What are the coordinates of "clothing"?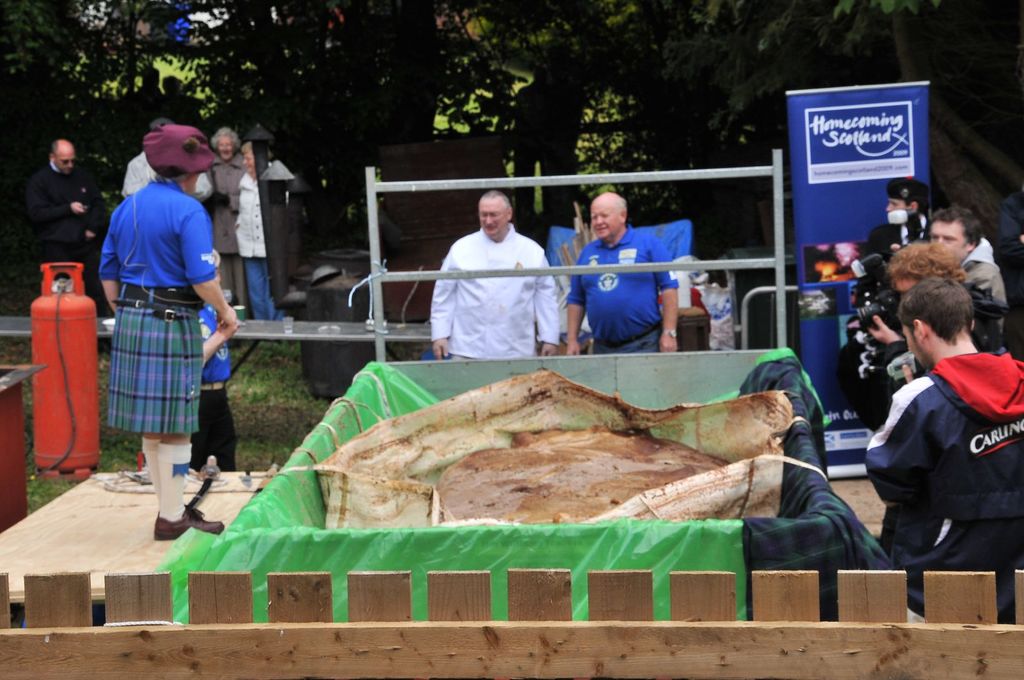
[842, 207, 930, 323].
